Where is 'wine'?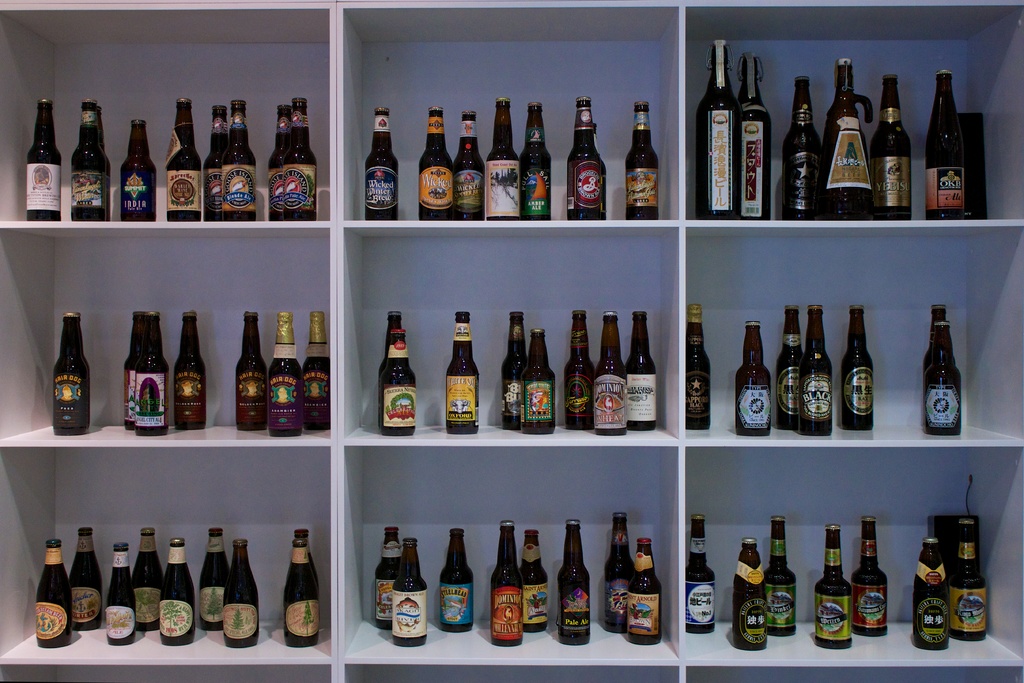
bbox(866, 65, 917, 220).
